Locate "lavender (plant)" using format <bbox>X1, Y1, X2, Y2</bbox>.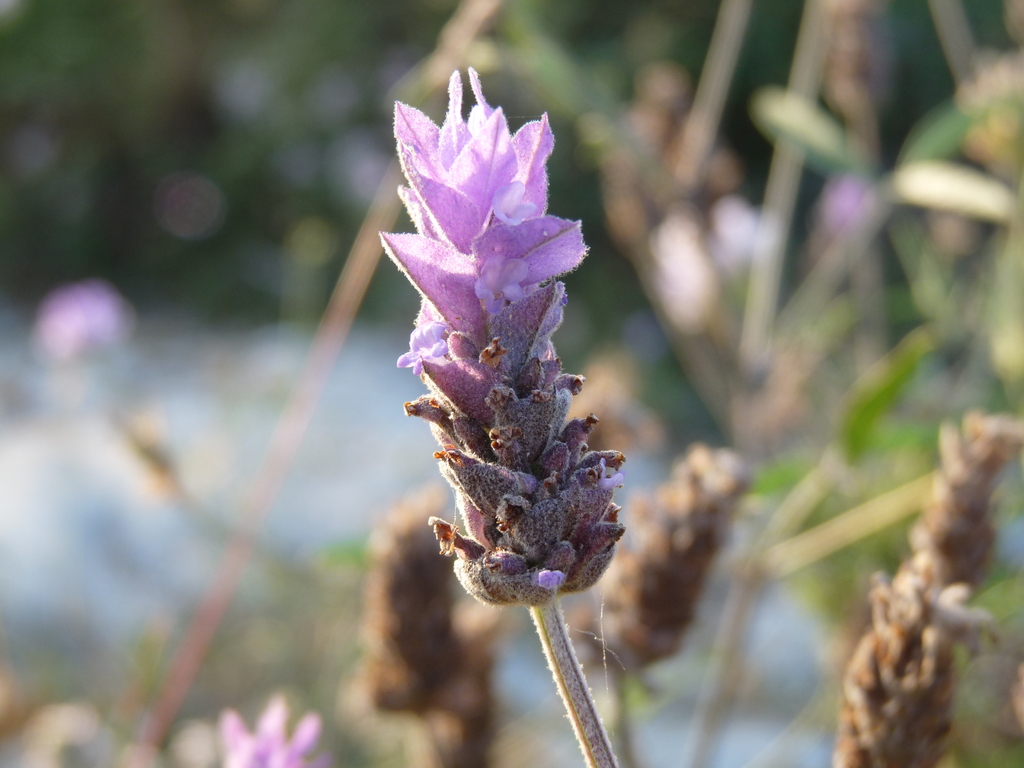
<bbox>828, 412, 1023, 767</bbox>.
